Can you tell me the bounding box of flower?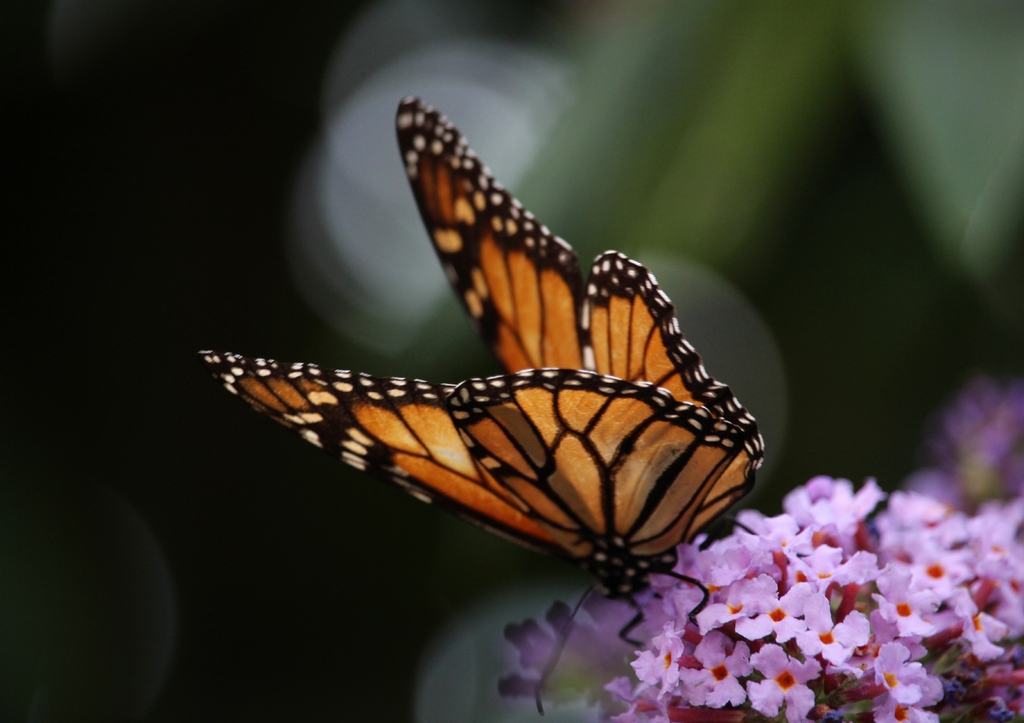
890, 368, 1023, 508.
